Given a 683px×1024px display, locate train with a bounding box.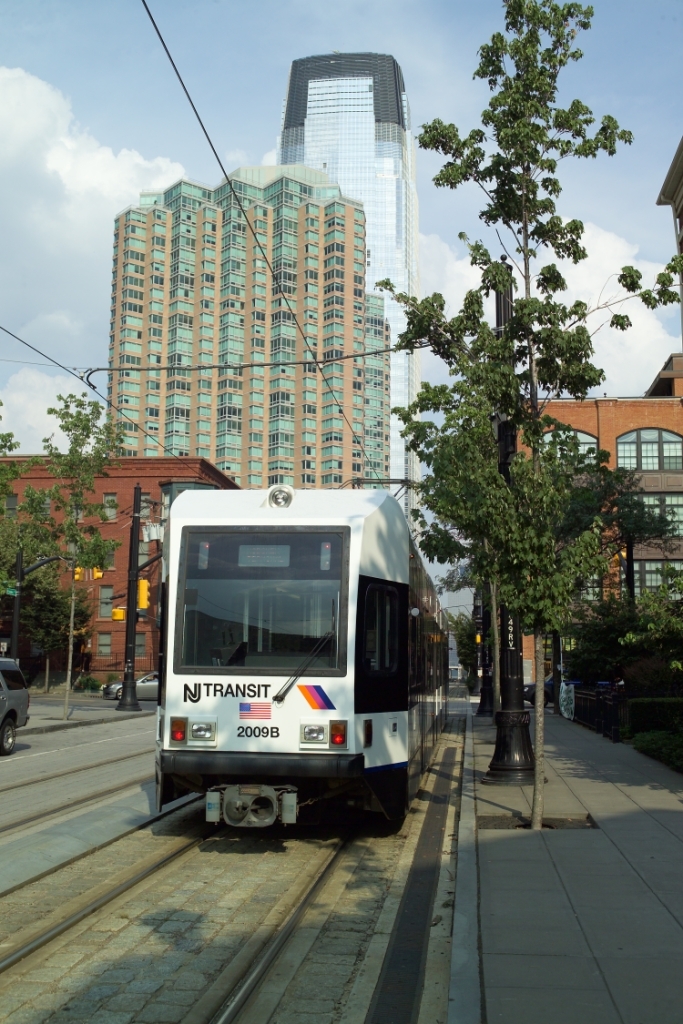
Located: pyautogui.locateOnScreen(160, 481, 454, 836).
